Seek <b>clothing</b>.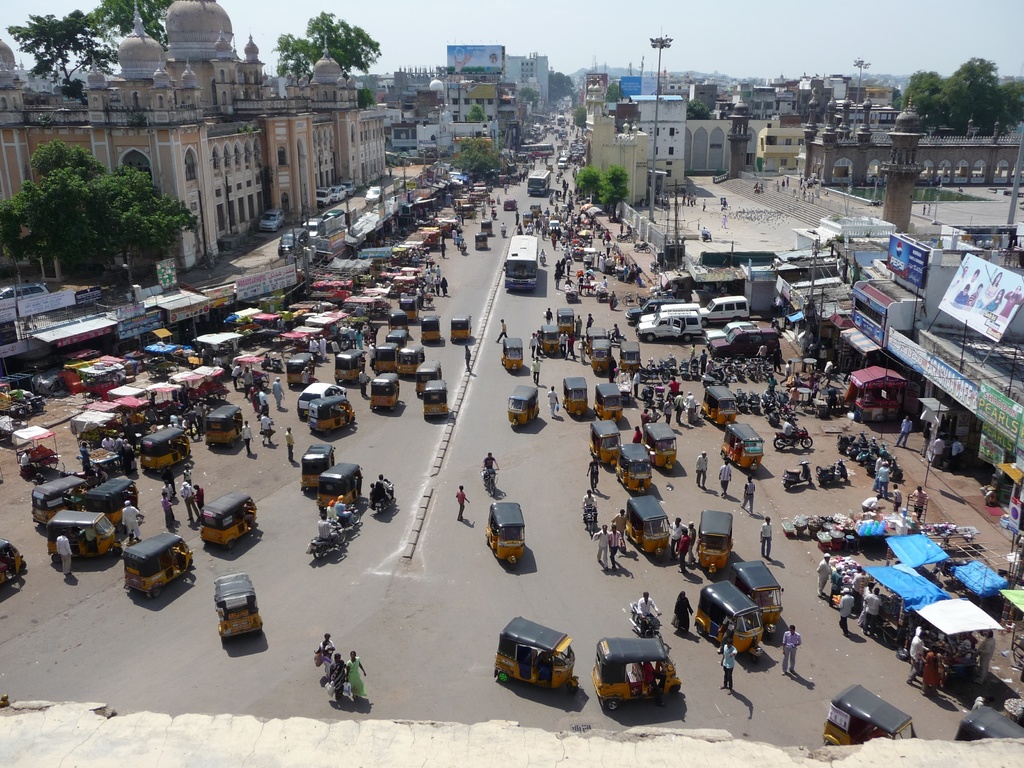
(left=863, top=595, right=881, bottom=631).
